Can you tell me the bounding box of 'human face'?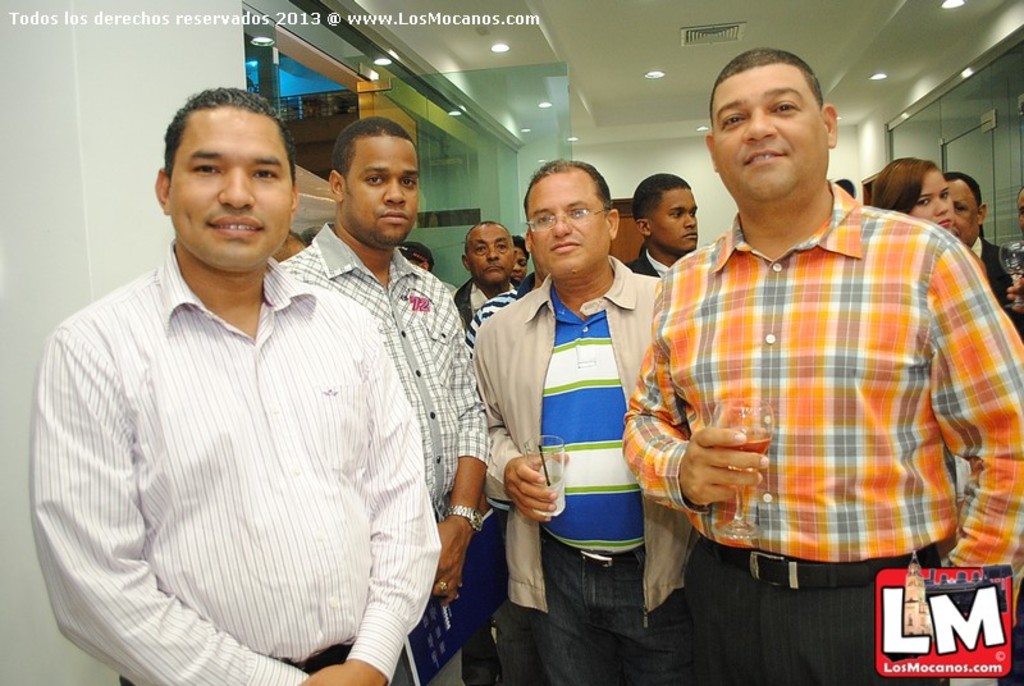
474,230,515,285.
